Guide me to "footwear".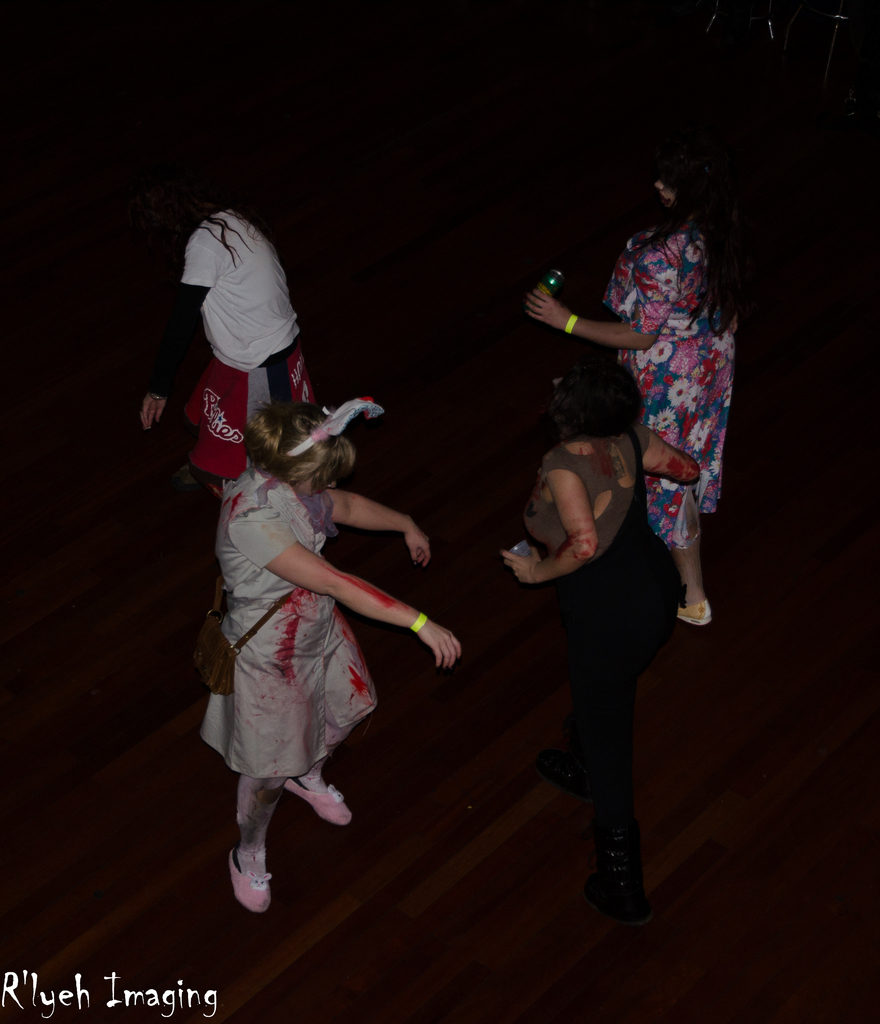
Guidance: 285, 760, 362, 830.
